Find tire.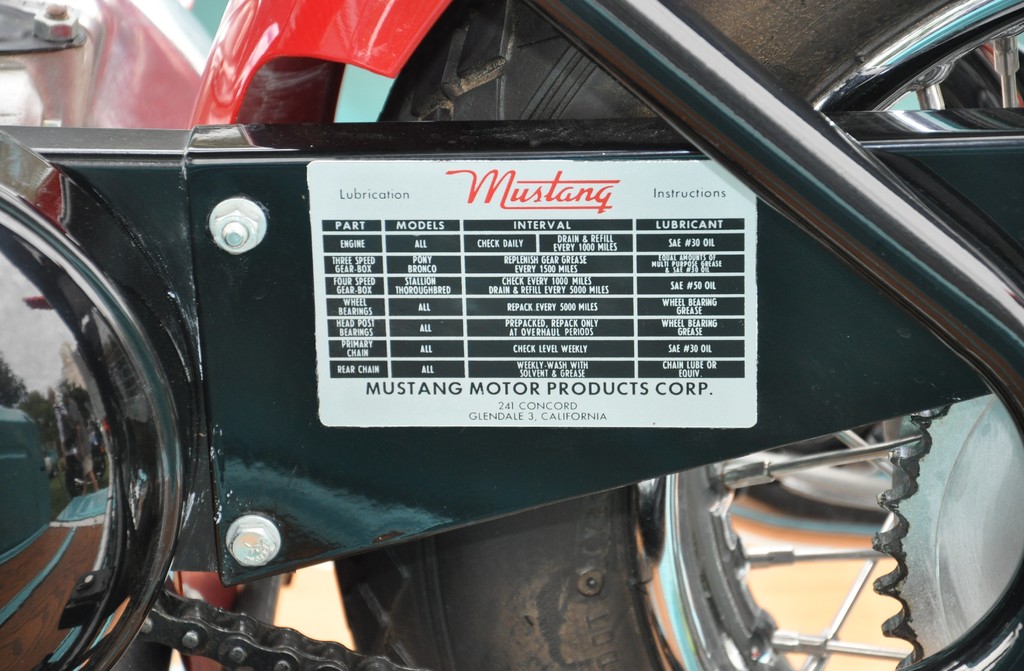
(left=339, top=545, right=1023, bottom=670).
